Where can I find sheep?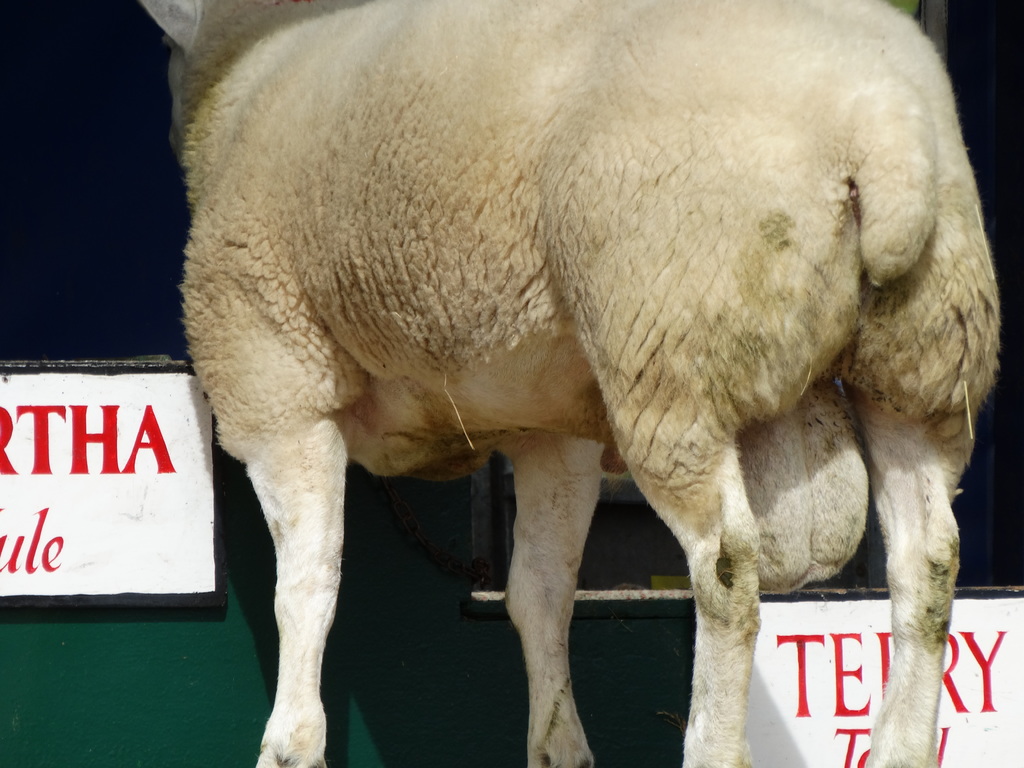
You can find it at box=[171, 0, 1023, 767].
